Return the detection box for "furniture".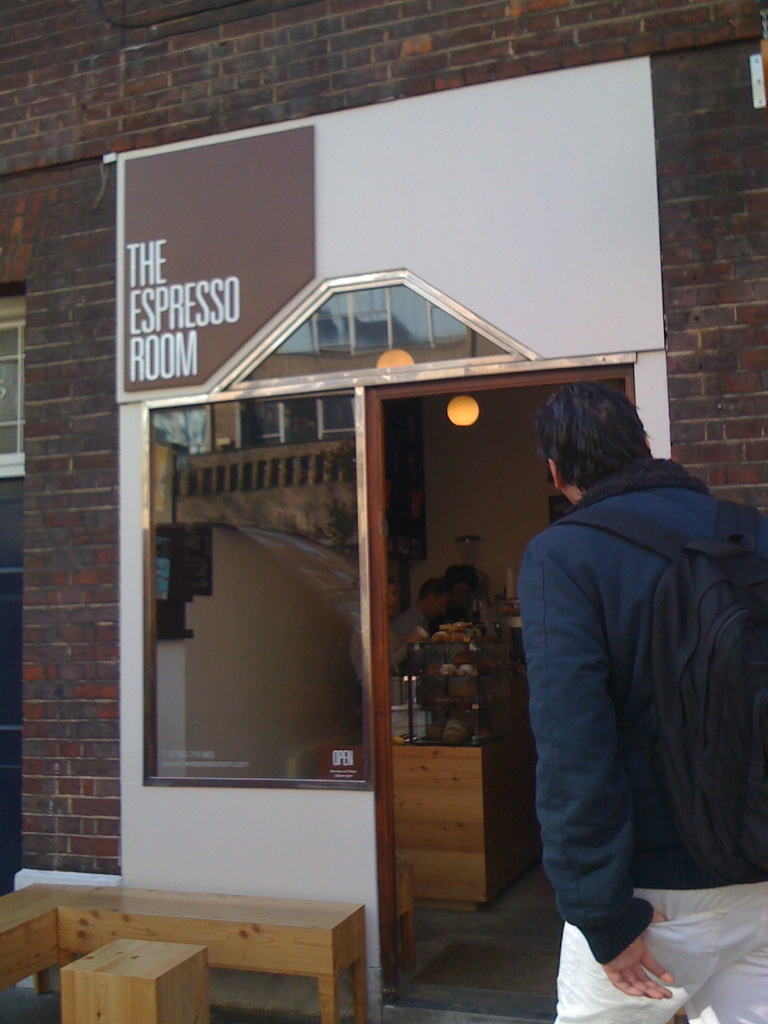
crop(0, 879, 367, 1023).
